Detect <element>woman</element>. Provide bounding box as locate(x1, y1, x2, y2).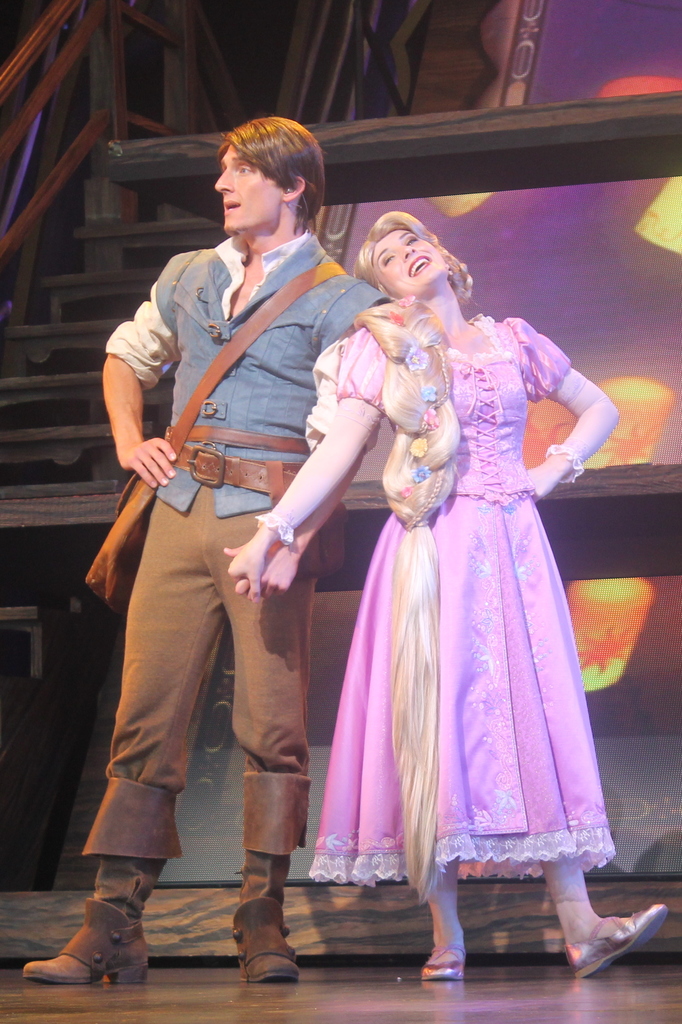
locate(284, 195, 617, 948).
